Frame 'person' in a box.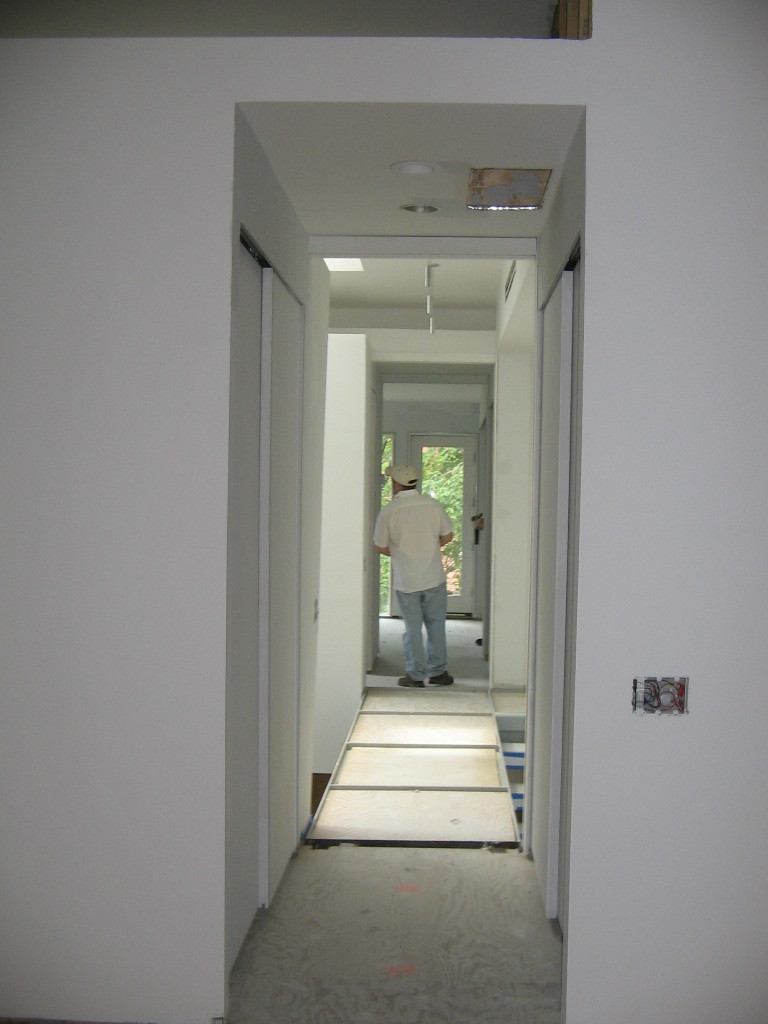
l=375, t=447, r=474, b=700.
